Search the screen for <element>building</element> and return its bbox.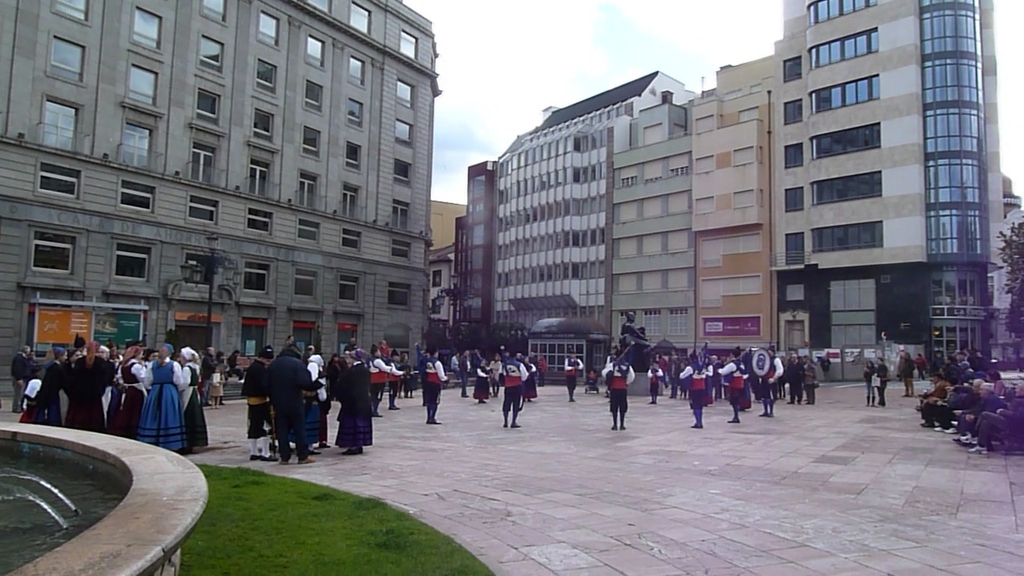
Found: l=690, t=54, r=784, b=357.
